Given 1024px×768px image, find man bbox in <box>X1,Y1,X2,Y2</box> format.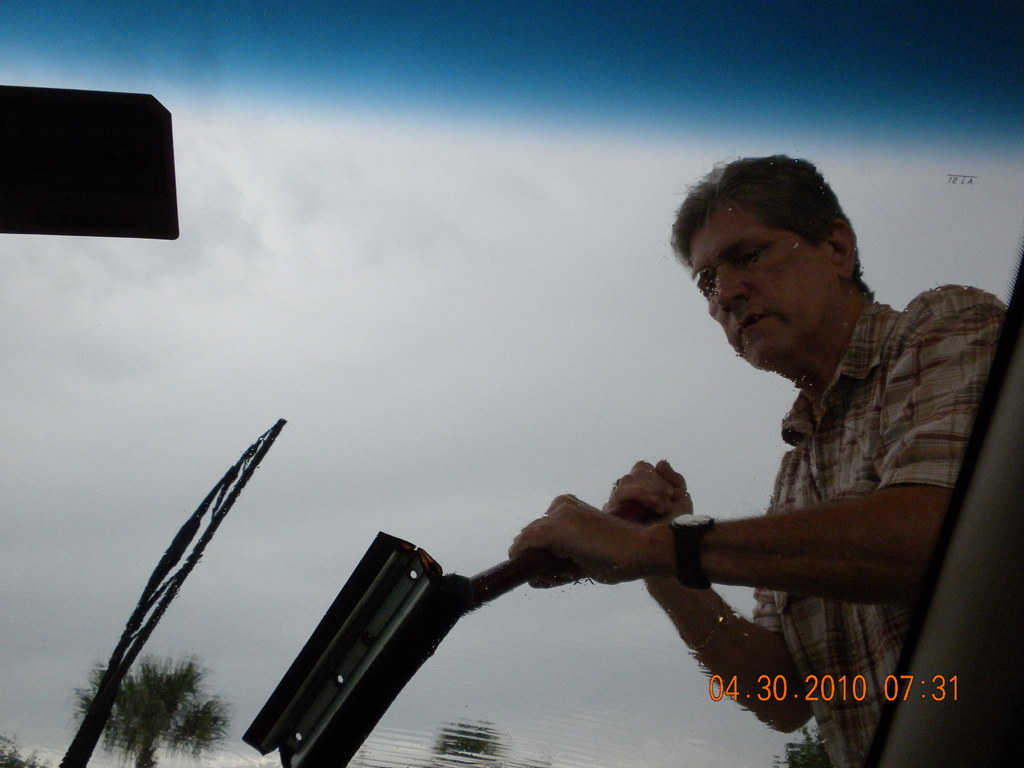
<box>408,171,953,730</box>.
